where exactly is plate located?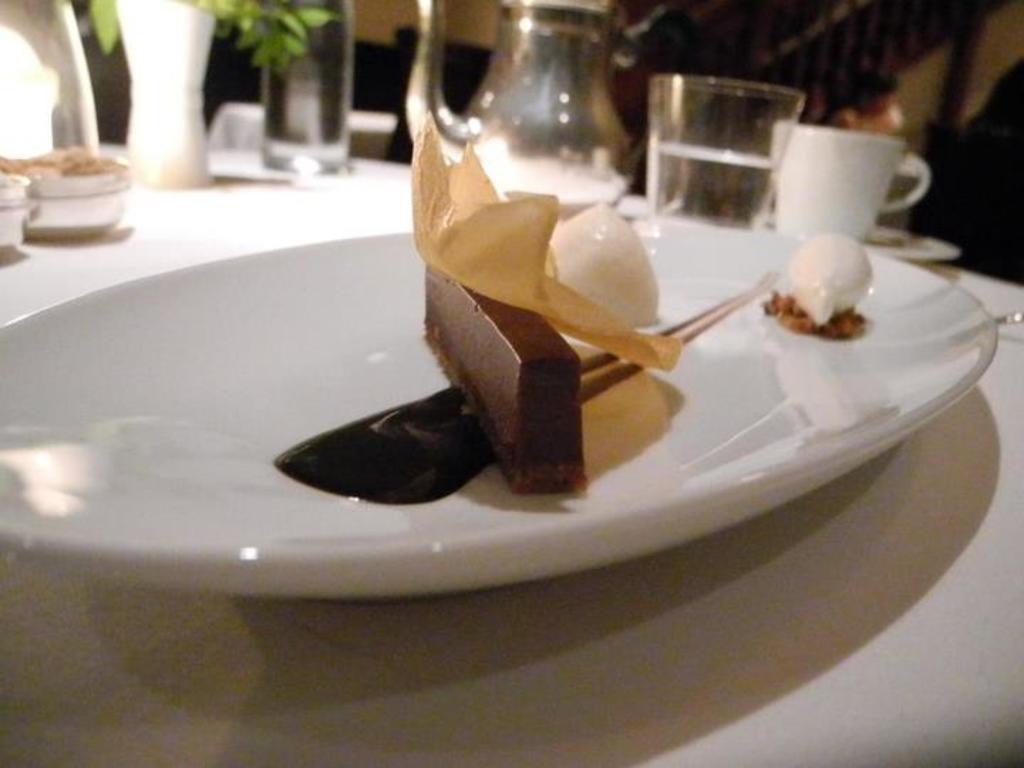
Its bounding box is {"left": 0, "top": 218, "right": 994, "bottom": 602}.
